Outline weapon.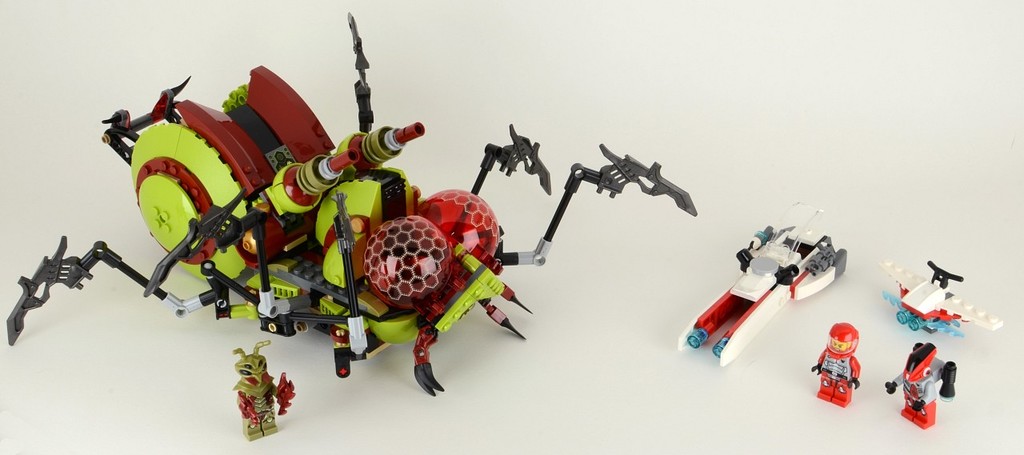
Outline: detection(3, 12, 694, 397).
